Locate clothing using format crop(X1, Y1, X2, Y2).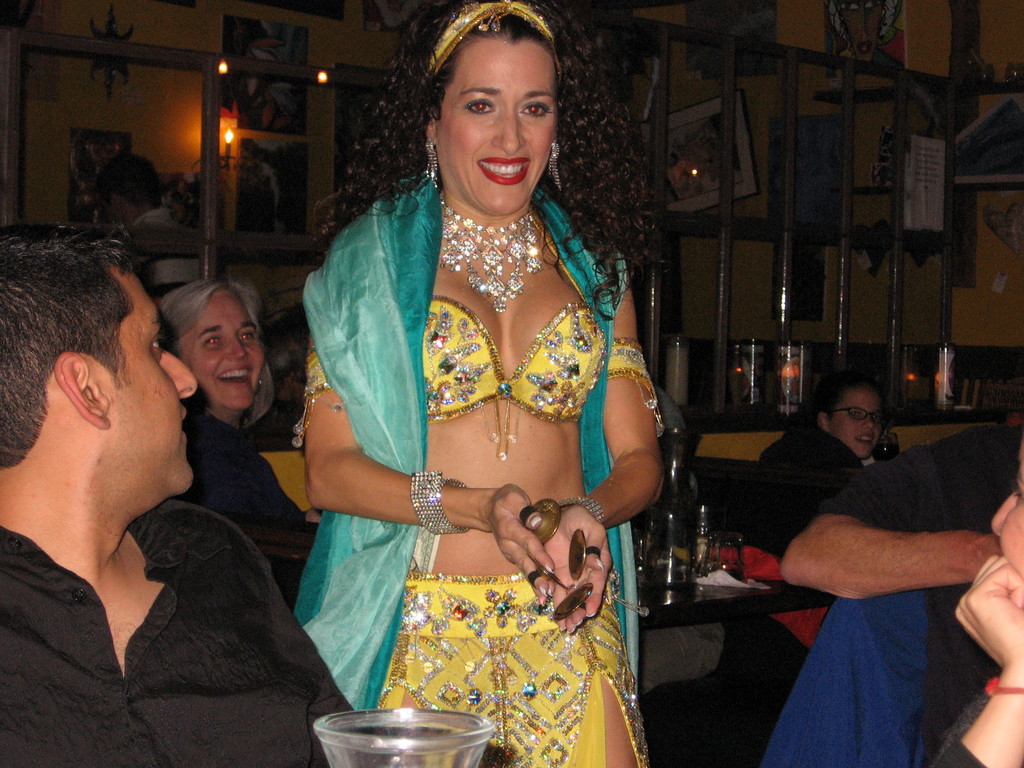
crop(127, 209, 203, 287).
